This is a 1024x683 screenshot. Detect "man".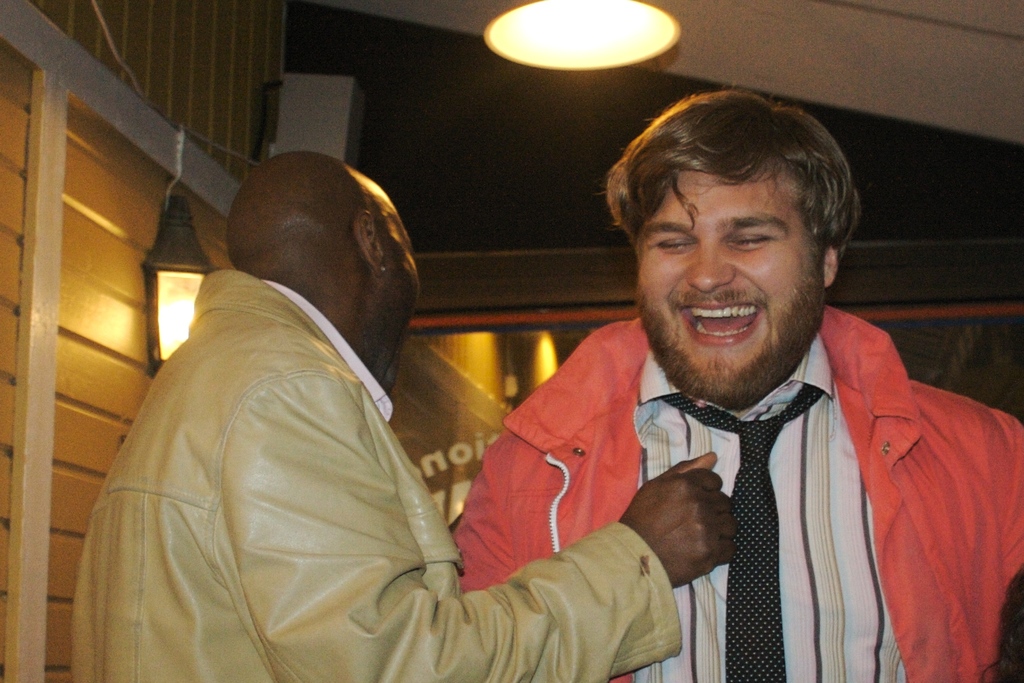
(left=460, top=84, right=1023, bottom=682).
